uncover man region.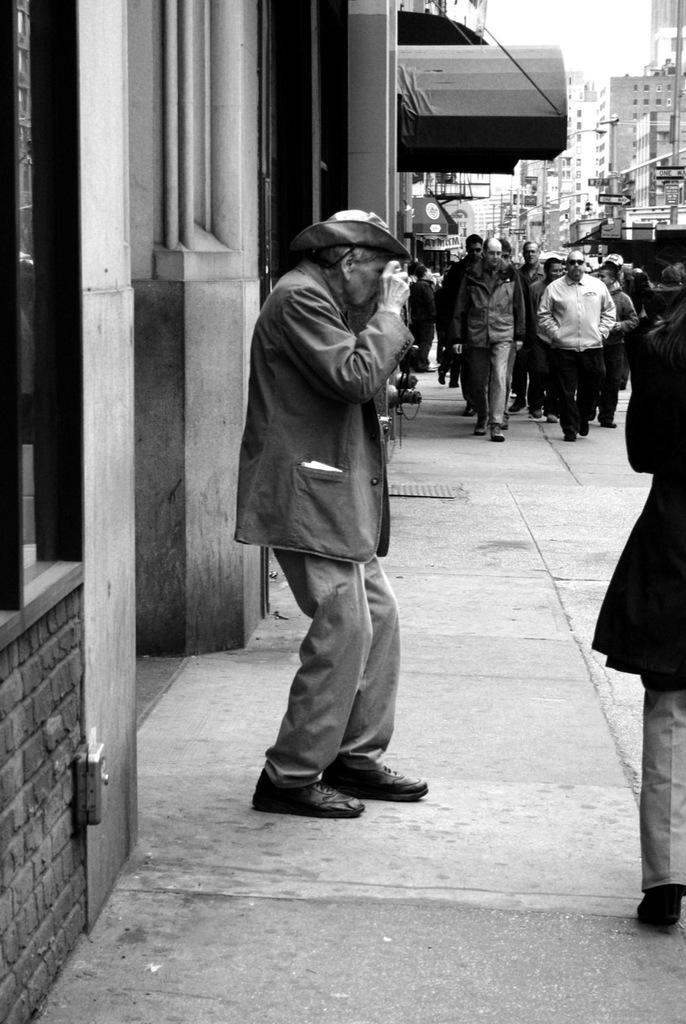
Uncovered: 459,237,516,446.
